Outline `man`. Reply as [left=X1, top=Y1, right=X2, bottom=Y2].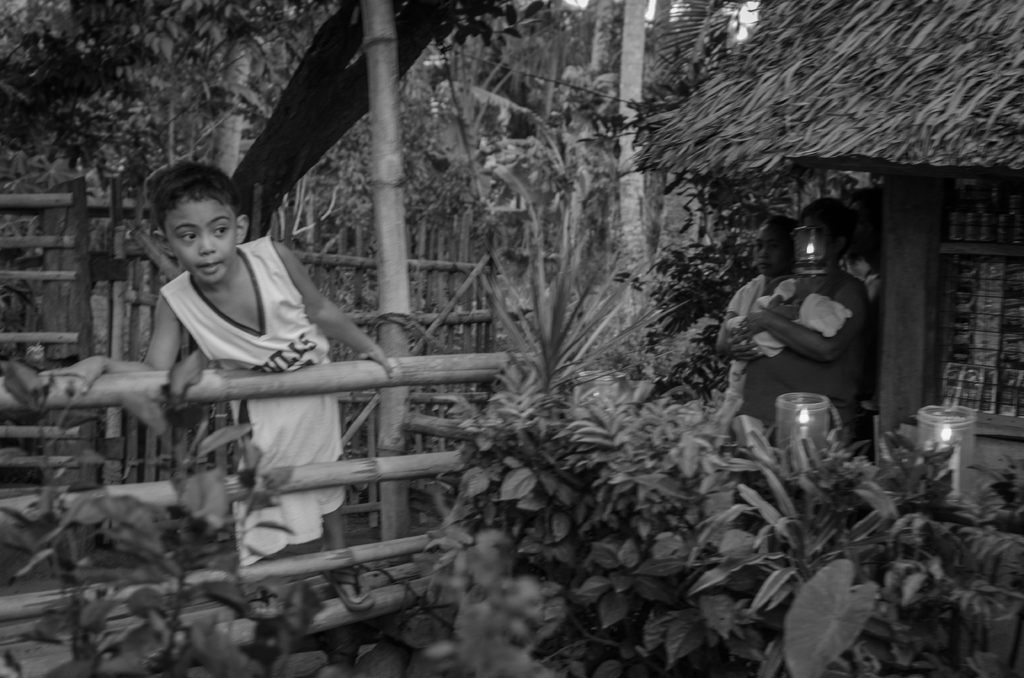
[left=735, top=202, right=869, bottom=436].
